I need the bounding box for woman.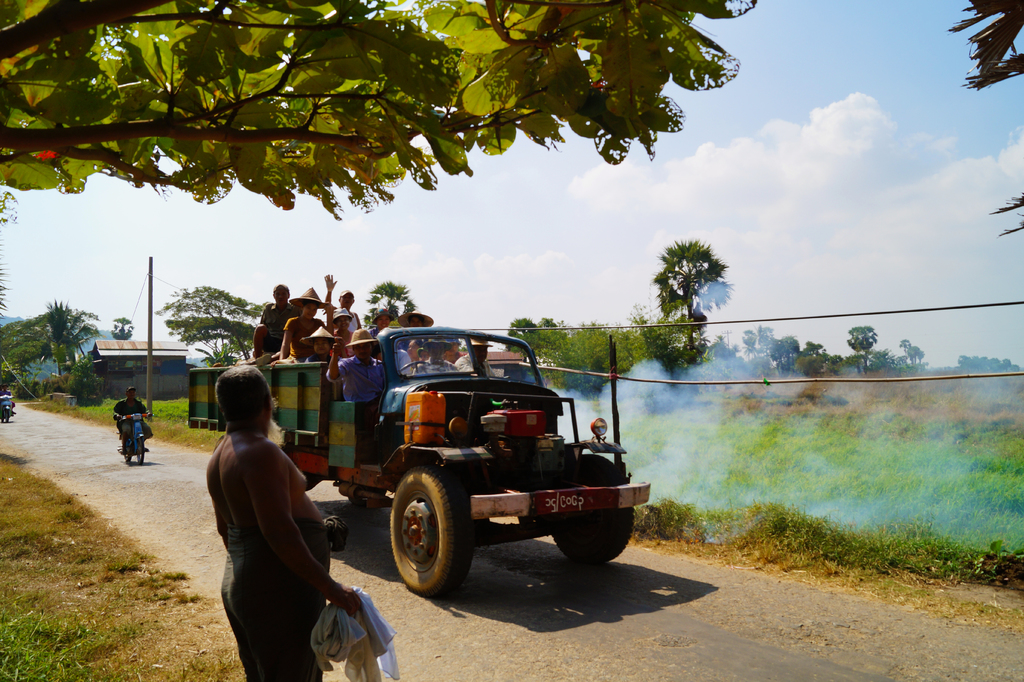
Here it is: 332,307,353,361.
